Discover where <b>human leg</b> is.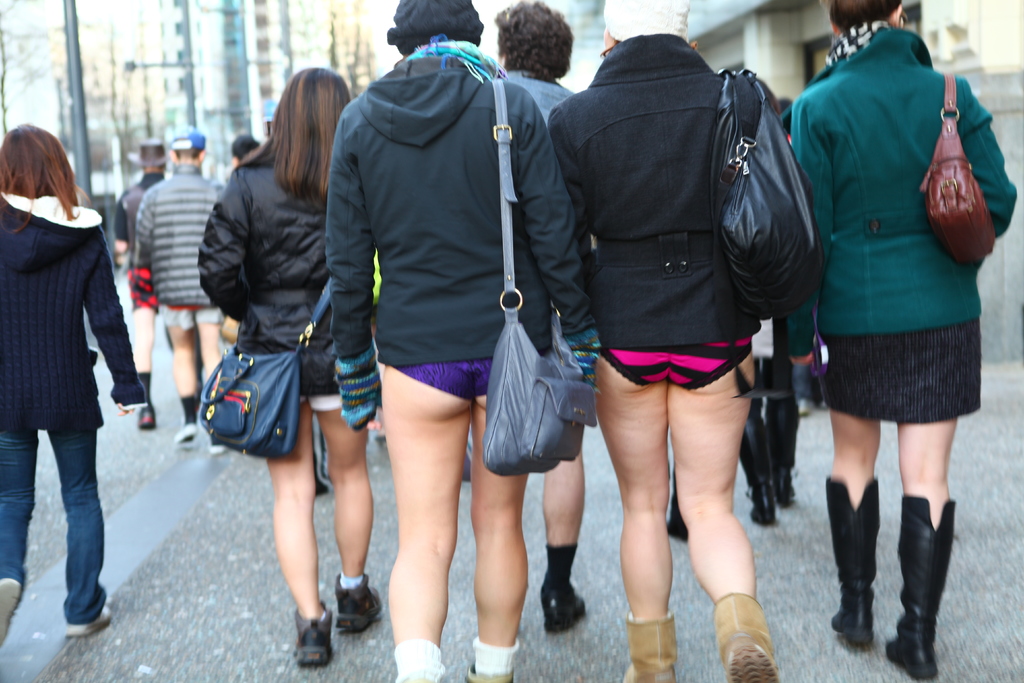
Discovered at rect(0, 428, 40, 645).
